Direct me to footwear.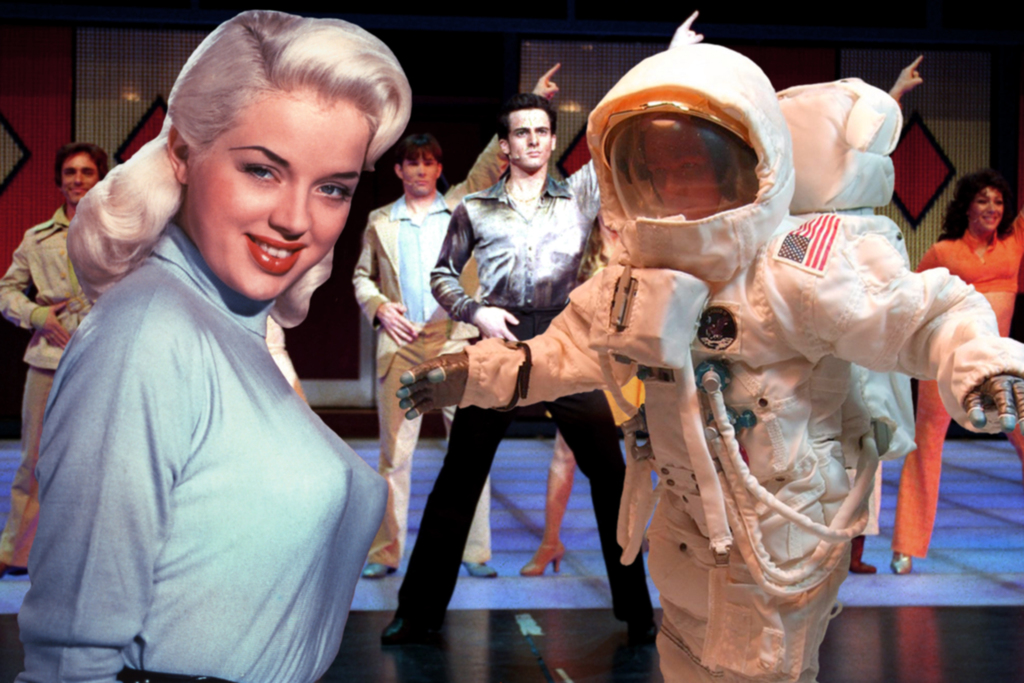
Direction: (463, 555, 495, 577).
